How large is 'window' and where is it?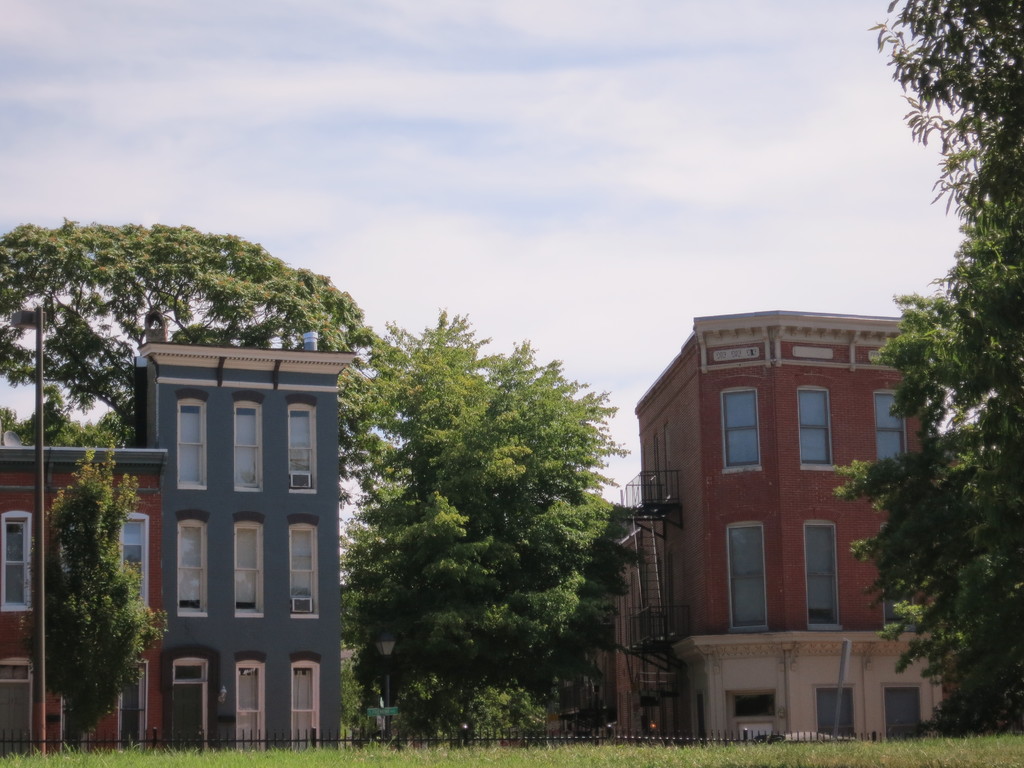
Bounding box: <bbox>290, 663, 318, 742</bbox>.
